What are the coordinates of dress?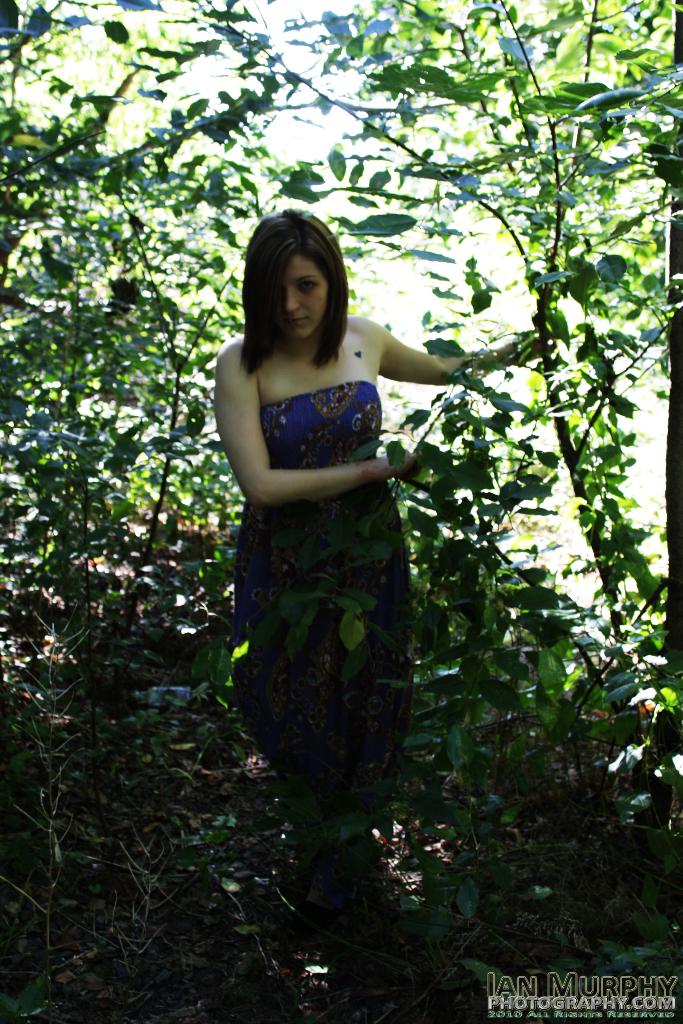
[224, 384, 413, 845].
